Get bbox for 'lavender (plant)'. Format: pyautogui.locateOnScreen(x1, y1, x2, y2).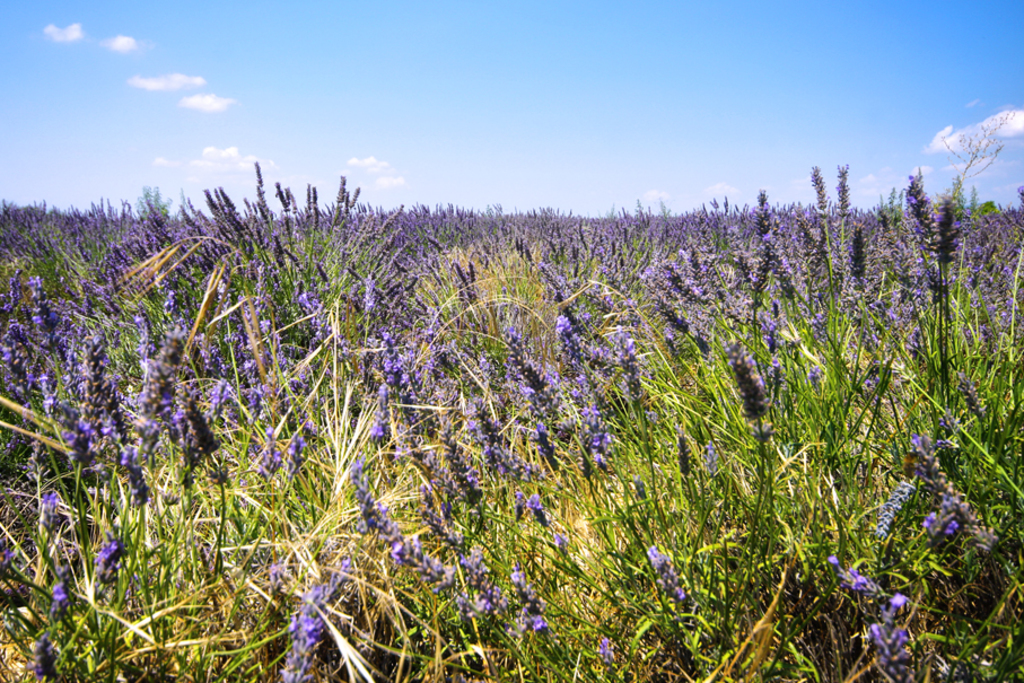
pyautogui.locateOnScreen(904, 172, 931, 235).
